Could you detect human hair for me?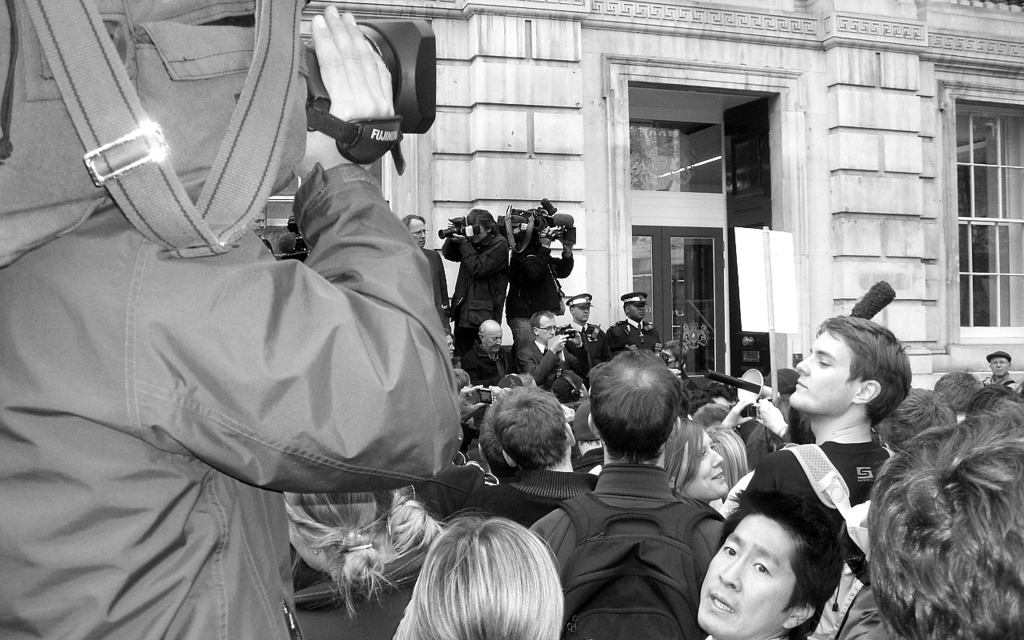
Detection result: (470, 205, 499, 237).
